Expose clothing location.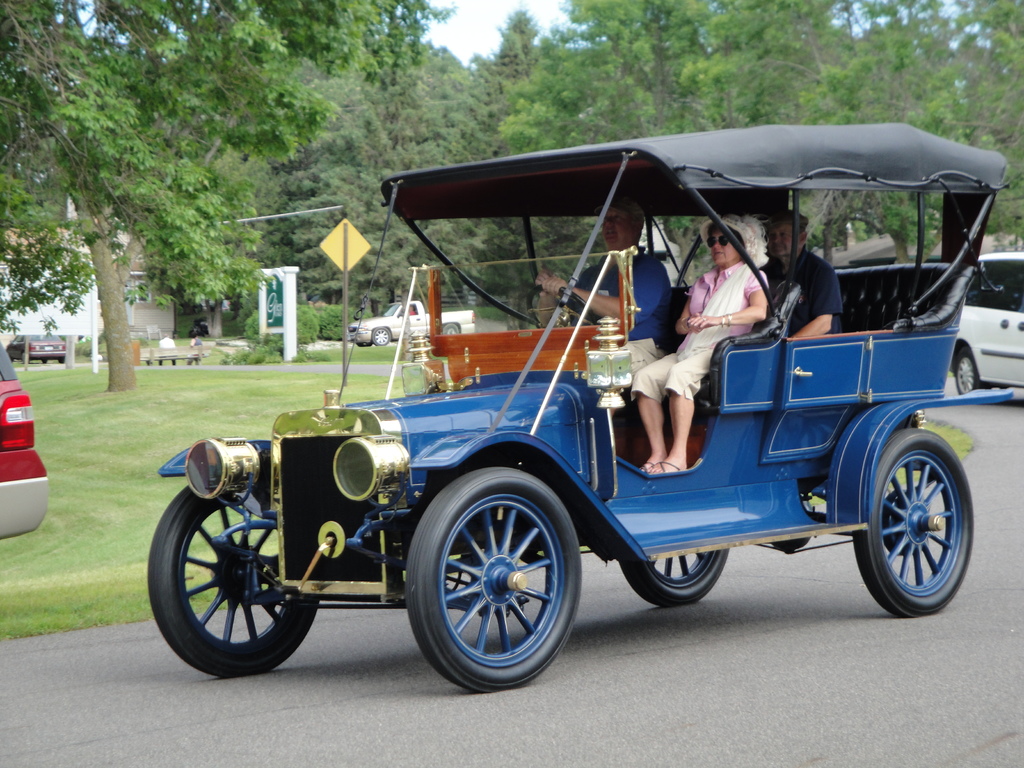
Exposed at bbox=(760, 250, 841, 331).
